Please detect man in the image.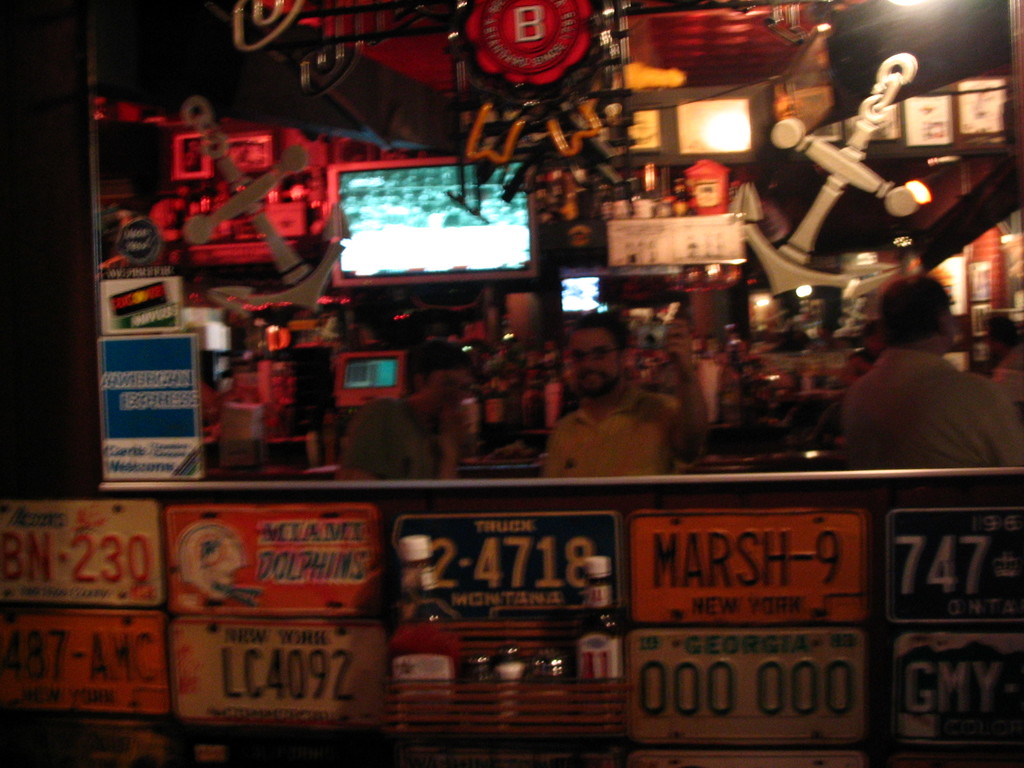
[x1=541, y1=320, x2=703, y2=480].
